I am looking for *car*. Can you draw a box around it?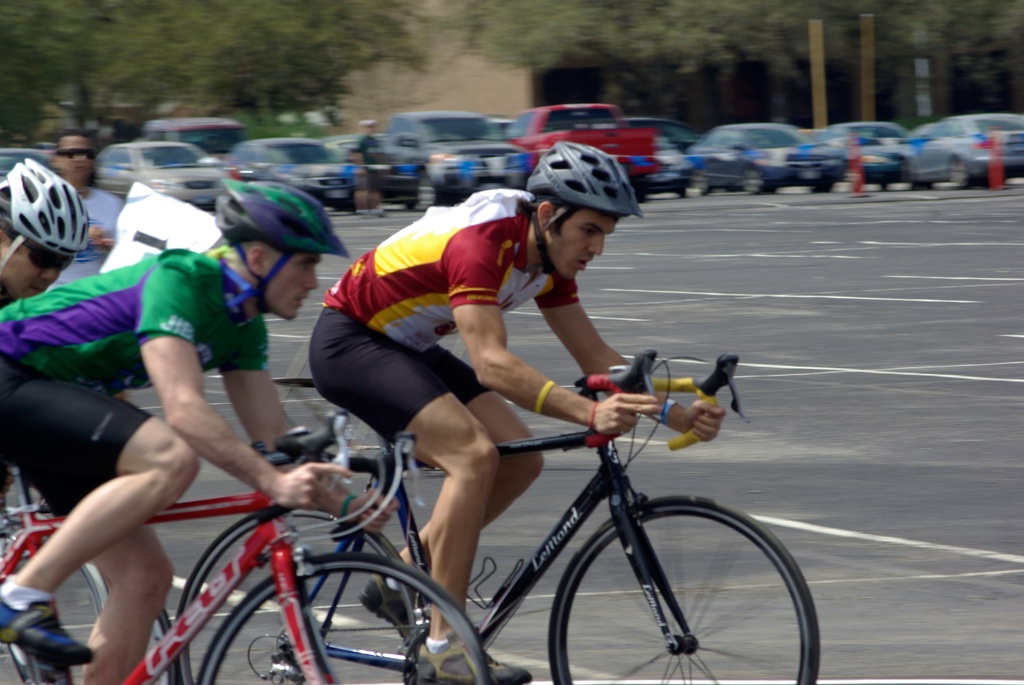
Sure, the bounding box is 906,97,1020,177.
